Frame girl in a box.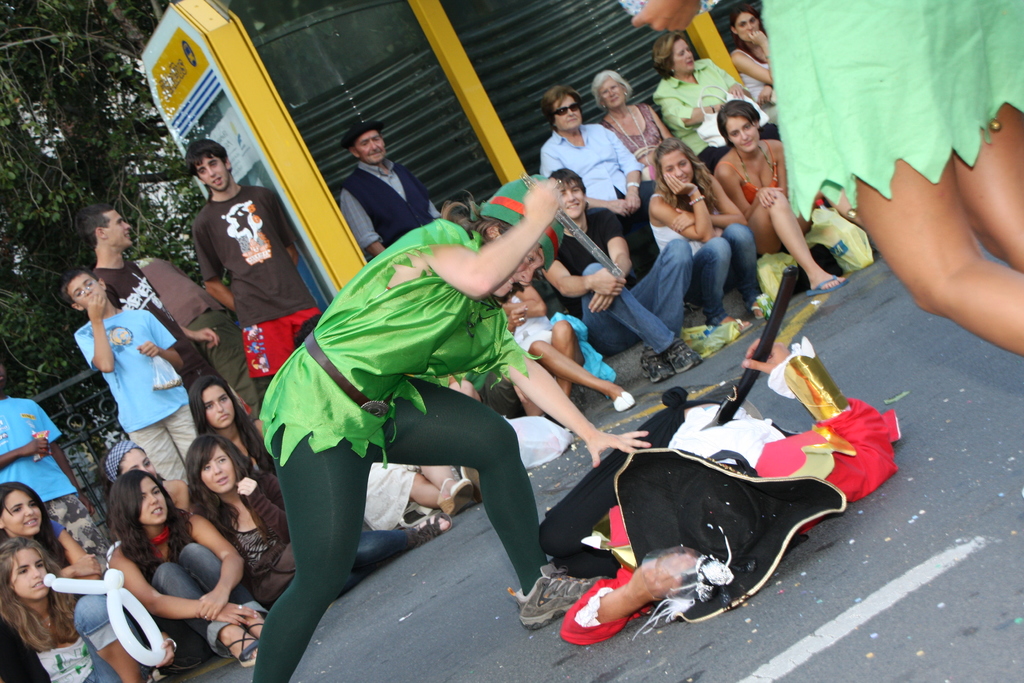
{"x1": 108, "y1": 465, "x2": 266, "y2": 668}.
